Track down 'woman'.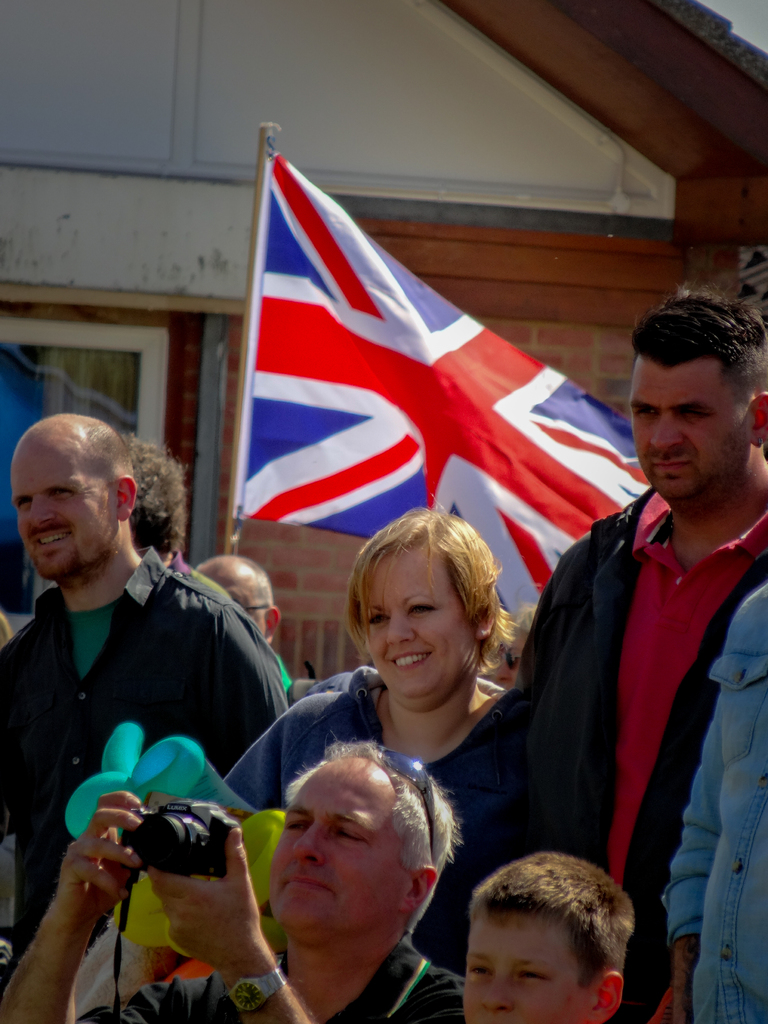
Tracked to (left=220, top=520, right=532, bottom=971).
